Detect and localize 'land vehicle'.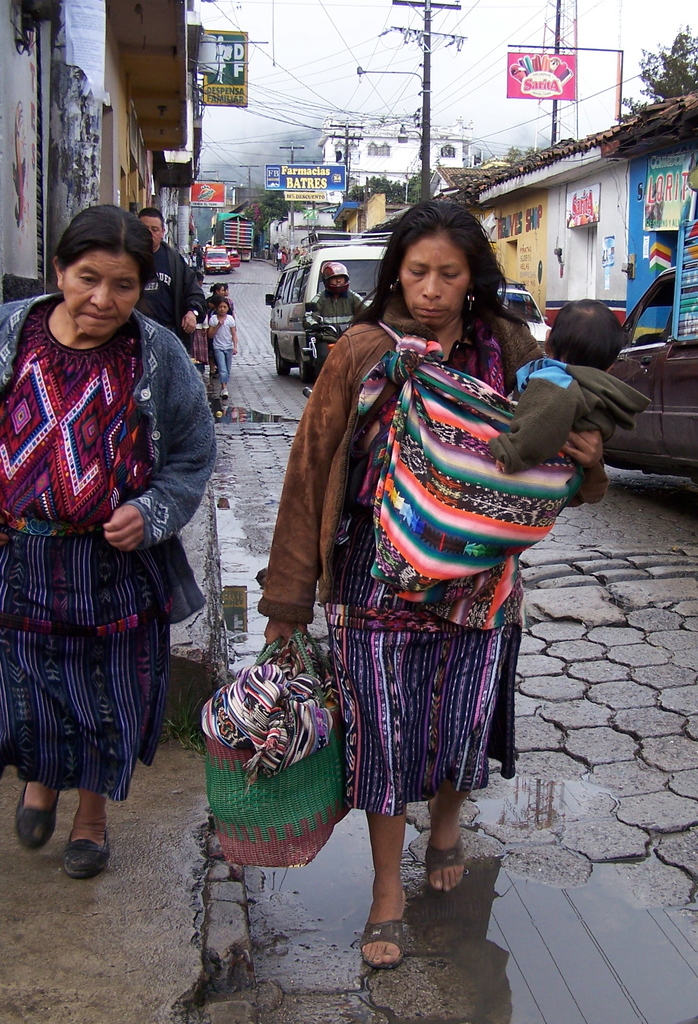
Localized at rect(599, 214, 697, 478).
